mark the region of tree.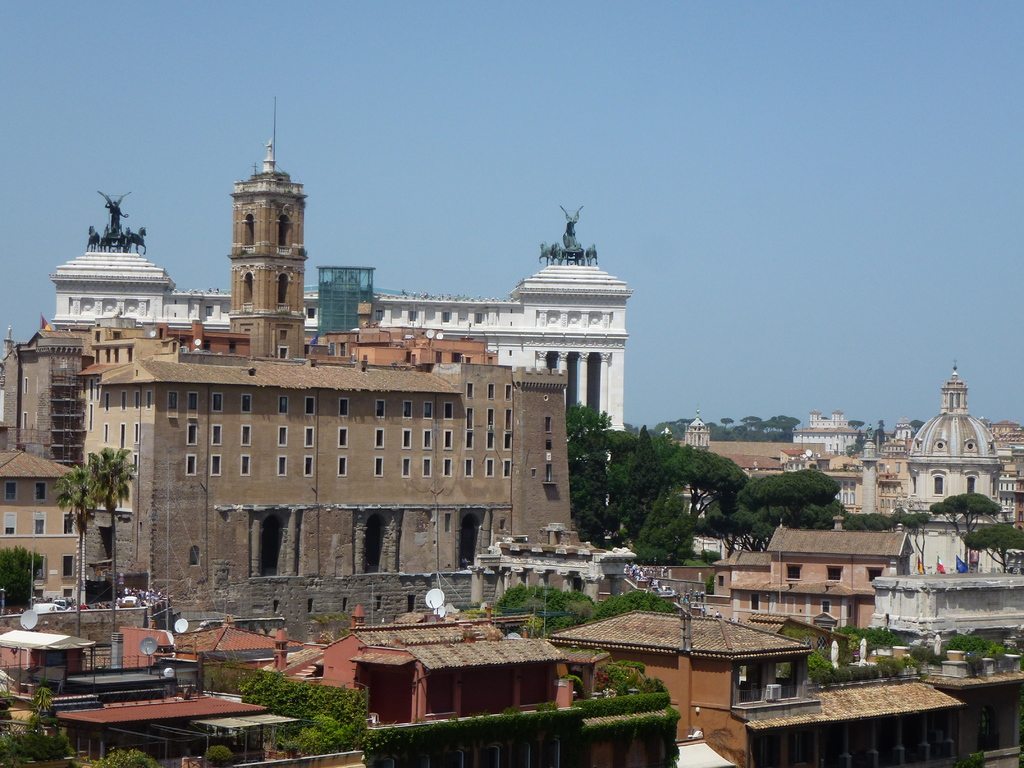
Region: [left=593, top=653, right=660, bottom=698].
